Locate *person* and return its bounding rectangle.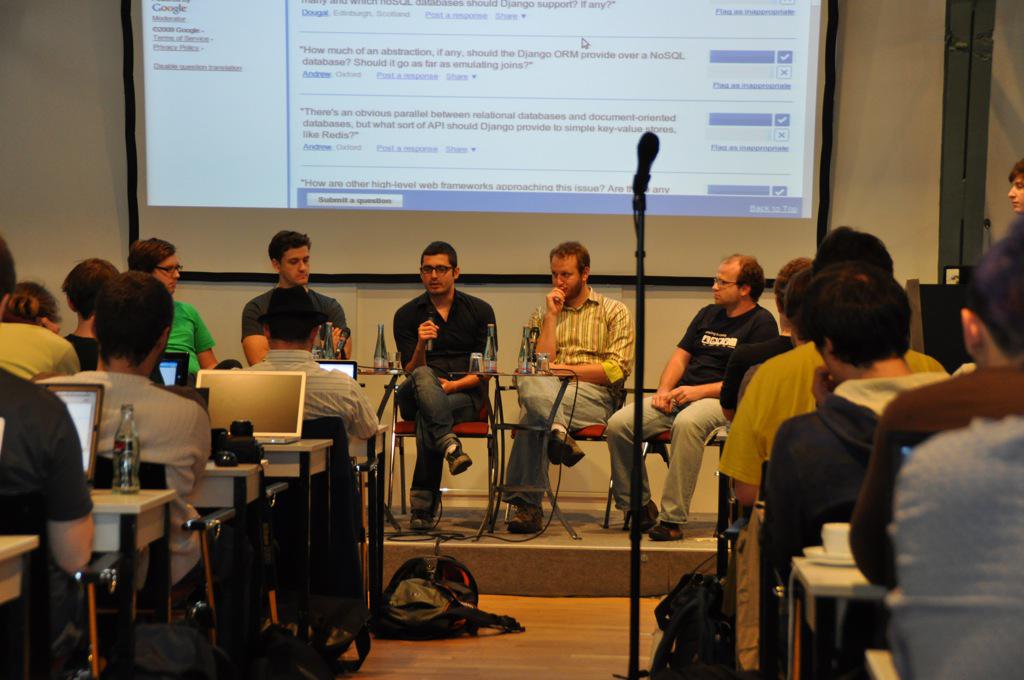
l=223, t=289, r=382, b=648.
